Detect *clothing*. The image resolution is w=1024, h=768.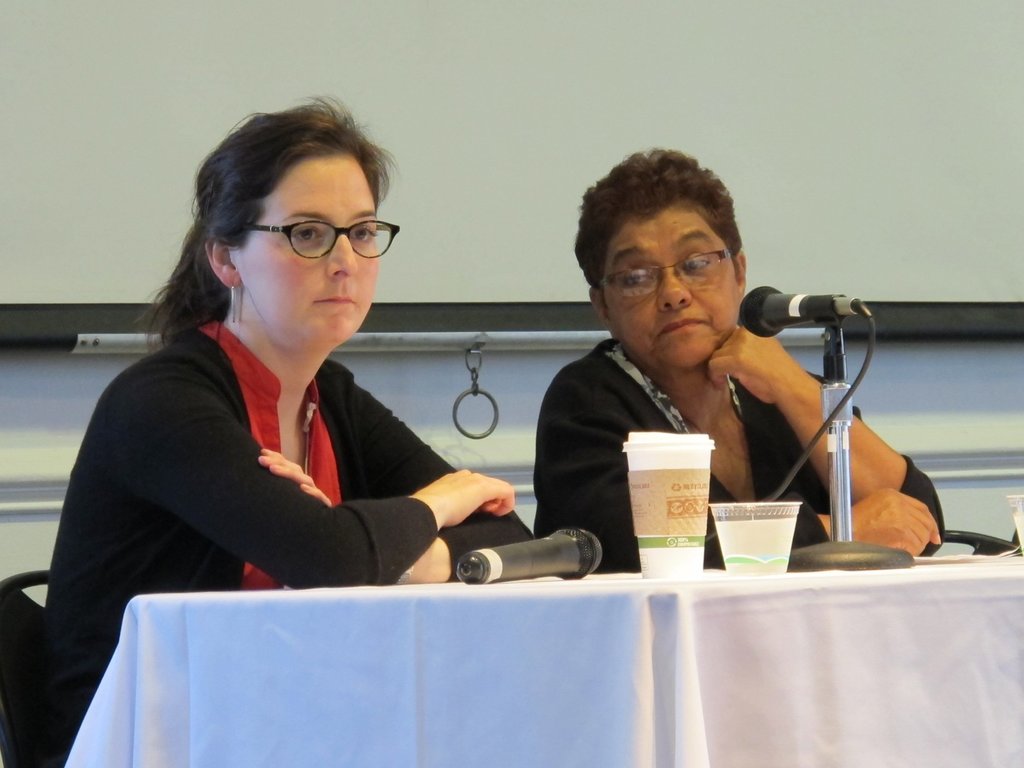
521,337,945,569.
